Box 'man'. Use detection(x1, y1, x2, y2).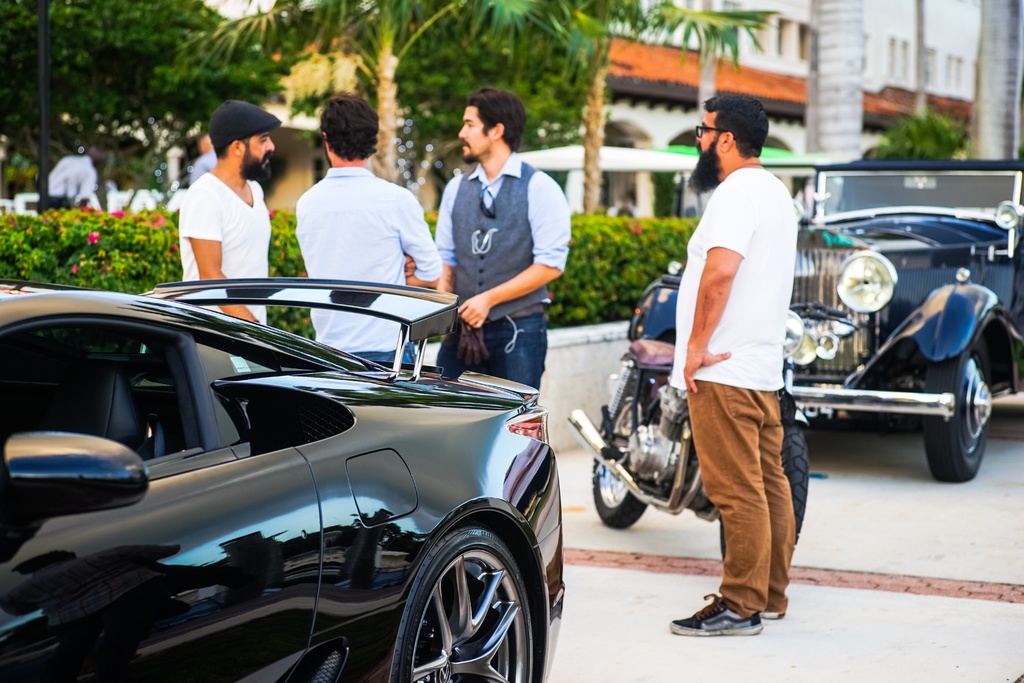
detection(292, 92, 444, 364).
